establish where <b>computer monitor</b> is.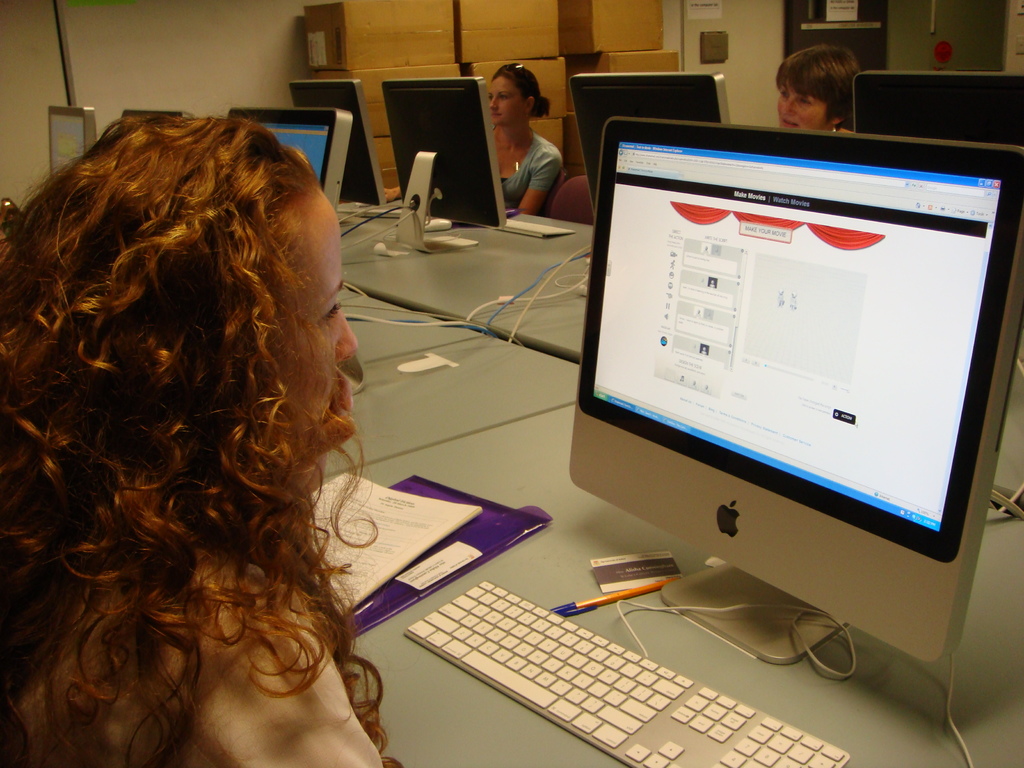
Established at l=561, t=70, r=744, b=228.
